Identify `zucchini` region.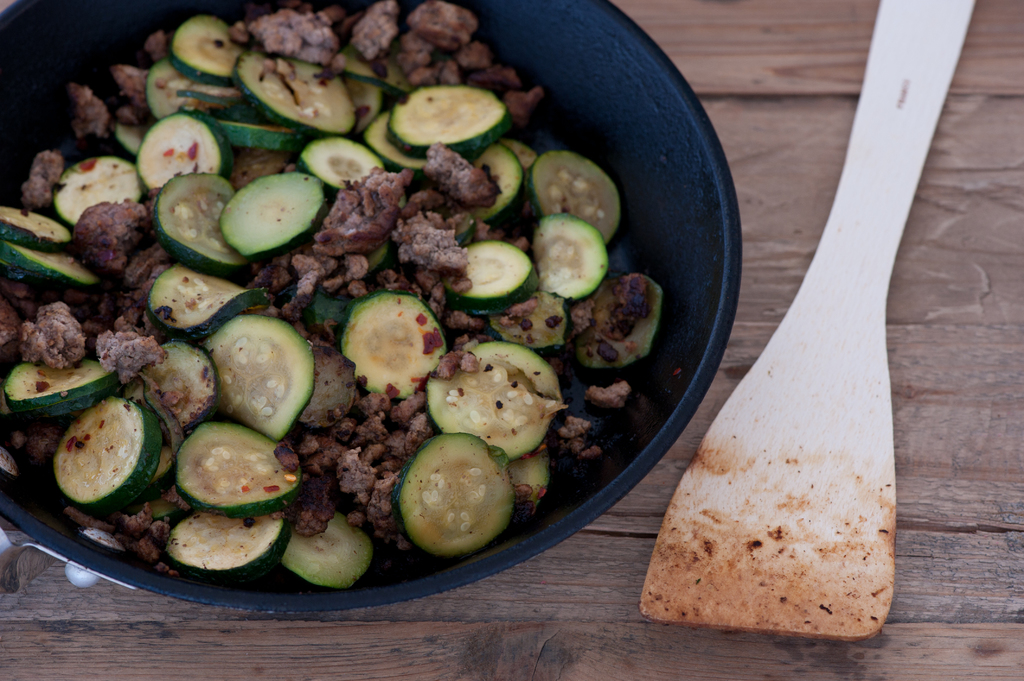
Region: locate(0, 197, 83, 251).
